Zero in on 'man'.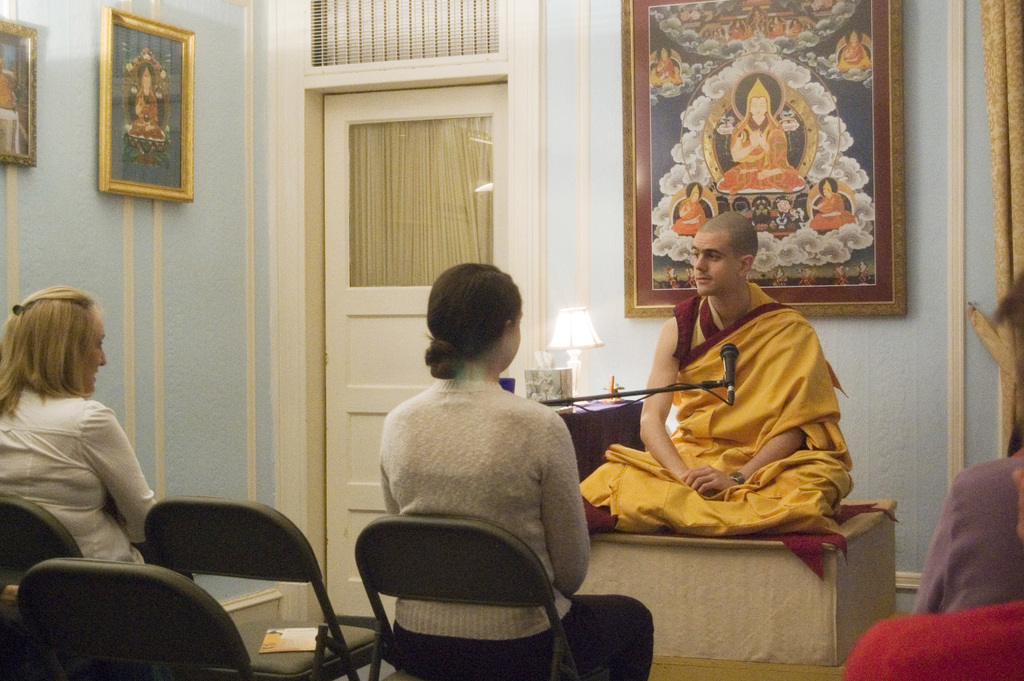
Zeroed in: bbox=(717, 77, 808, 193).
